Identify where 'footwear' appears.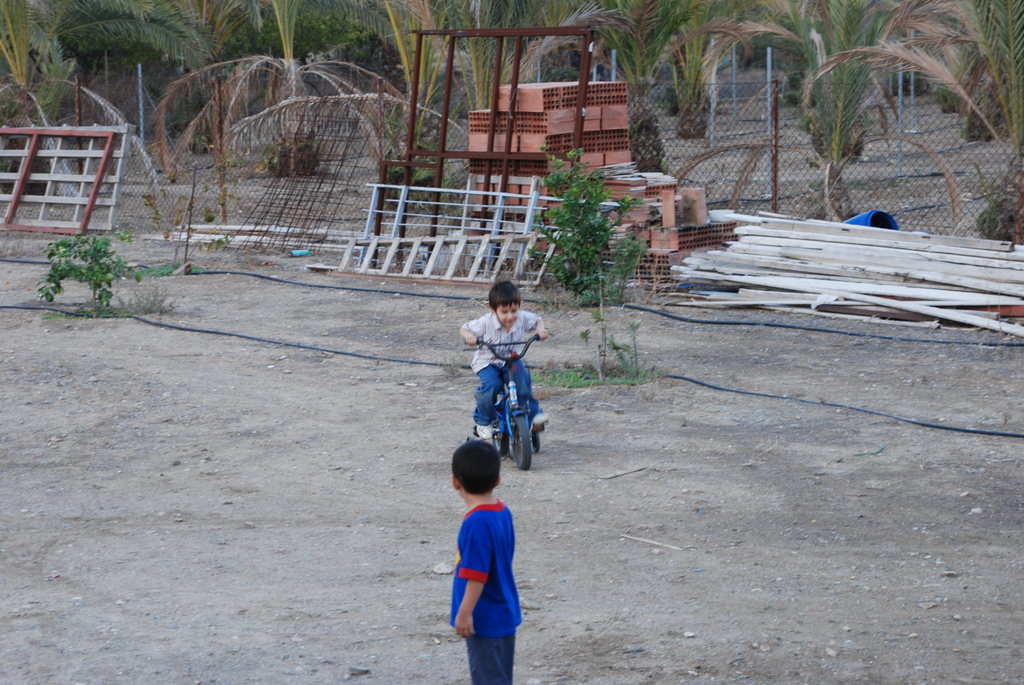
Appears at [476, 425, 497, 440].
